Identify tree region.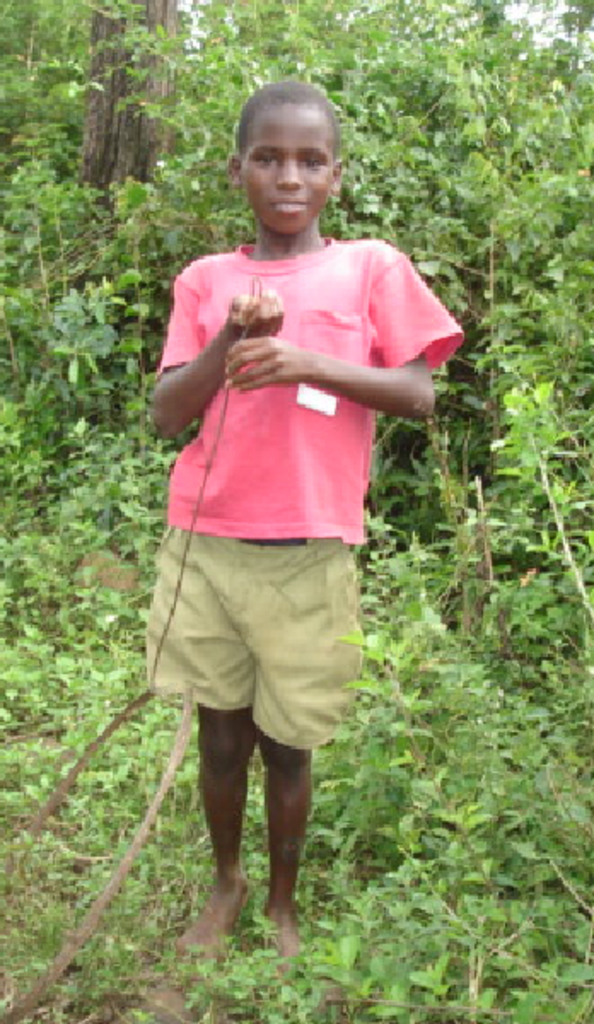
Region: region(0, 0, 188, 486).
